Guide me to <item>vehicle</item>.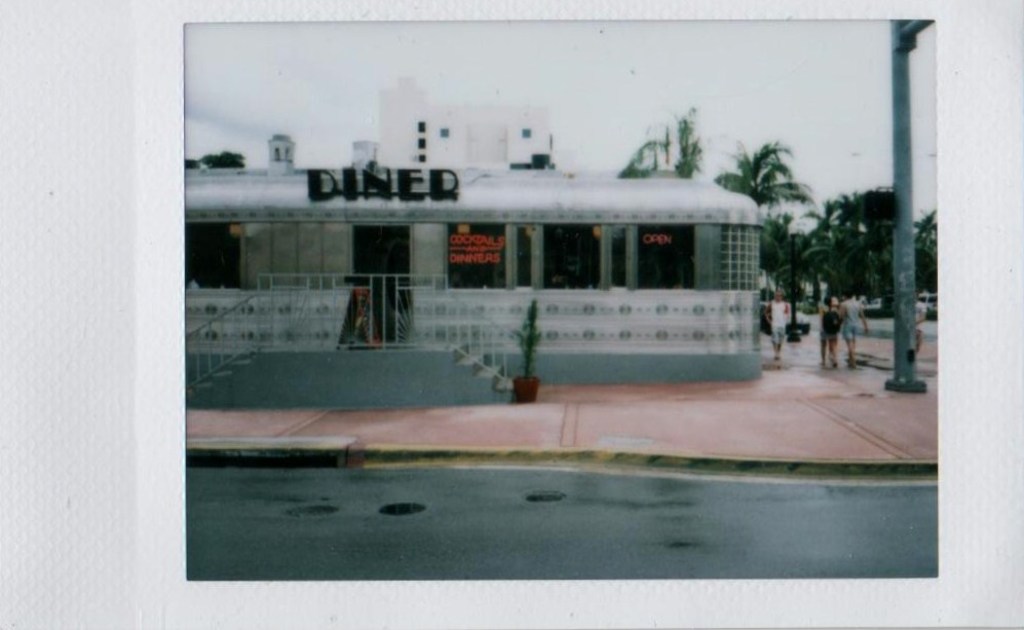
Guidance: (788, 308, 814, 337).
